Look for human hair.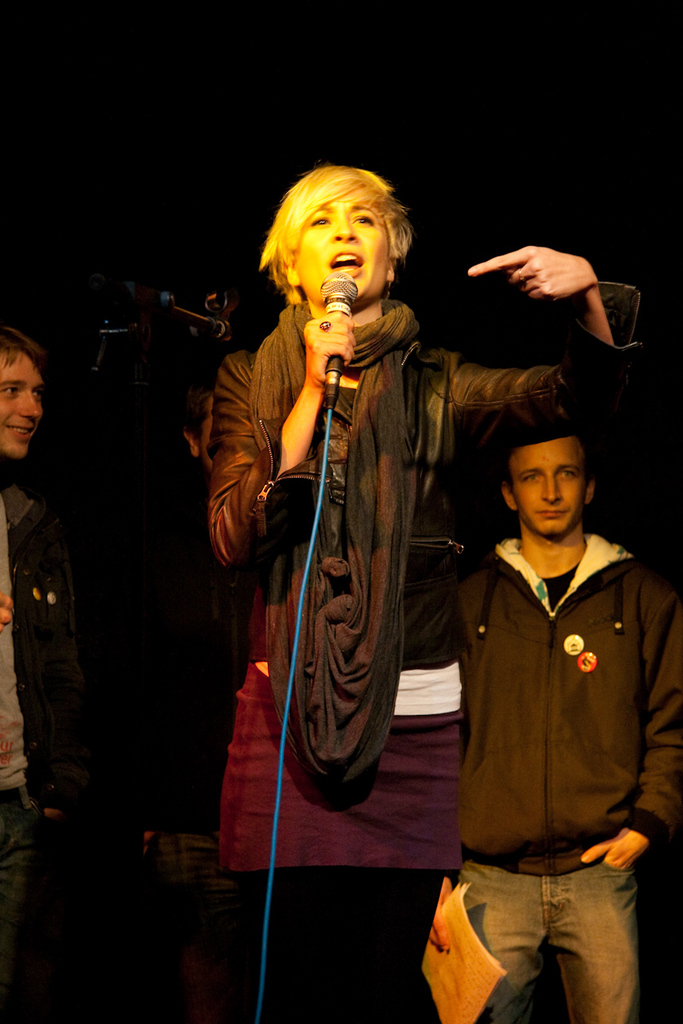
Found: box=[255, 162, 416, 325].
